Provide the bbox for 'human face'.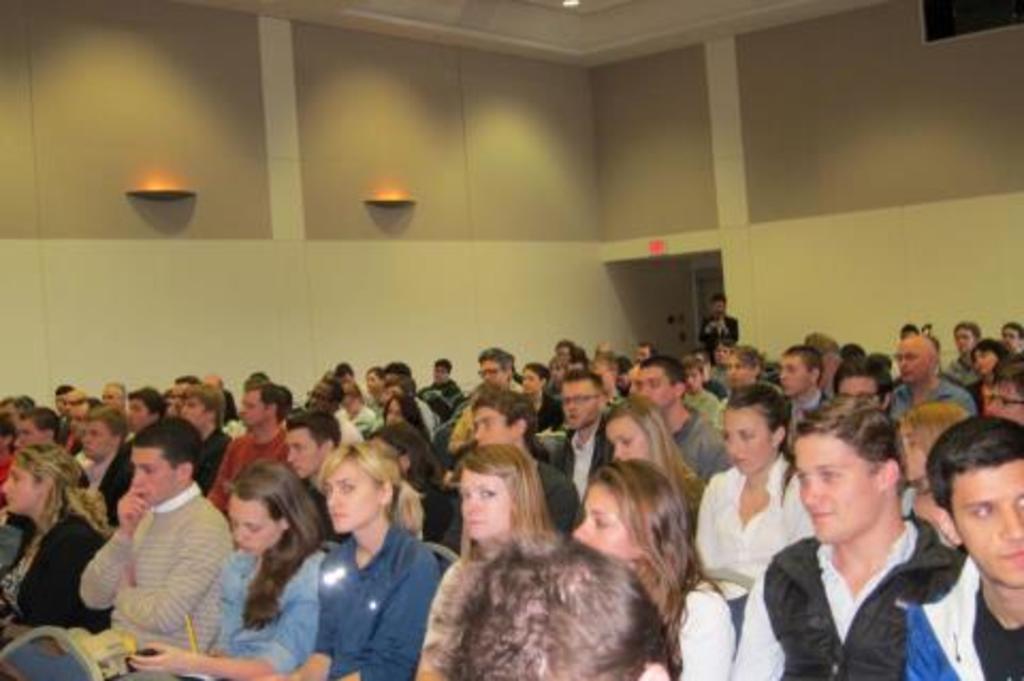
<bbox>173, 374, 188, 389</bbox>.
